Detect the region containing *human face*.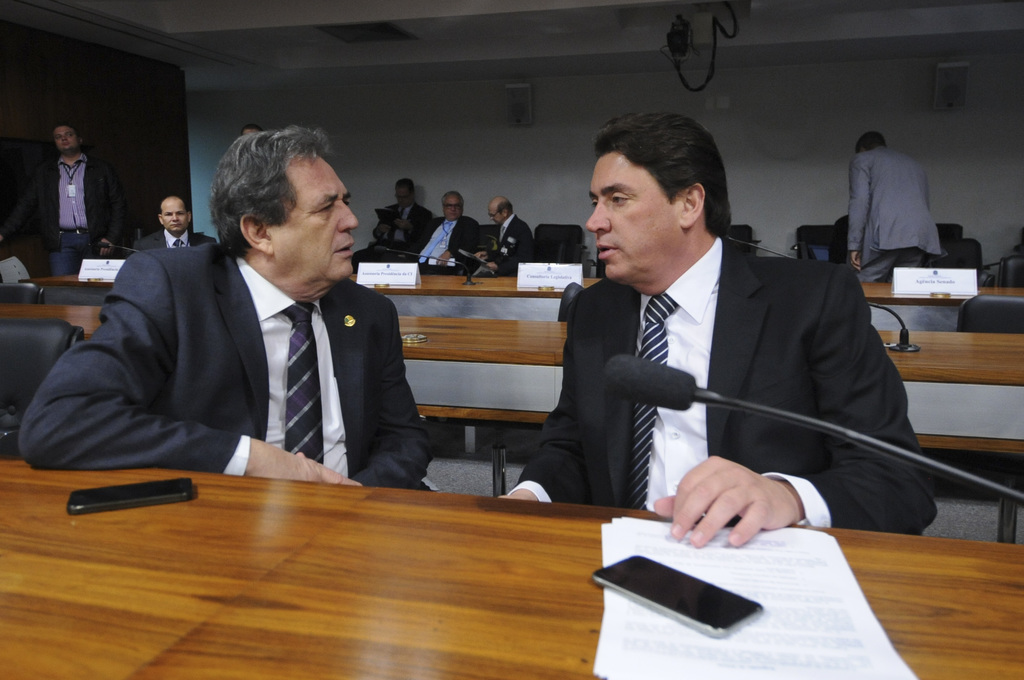
(x1=446, y1=195, x2=462, y2=221).
